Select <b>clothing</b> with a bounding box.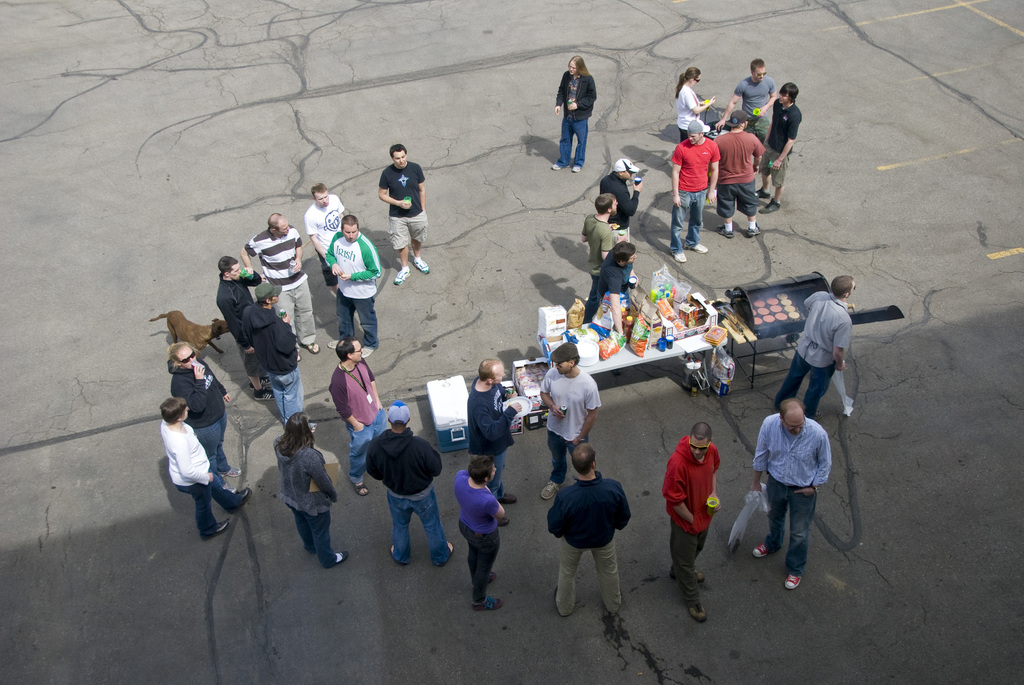
Rect(321, 345, 366, 489).
